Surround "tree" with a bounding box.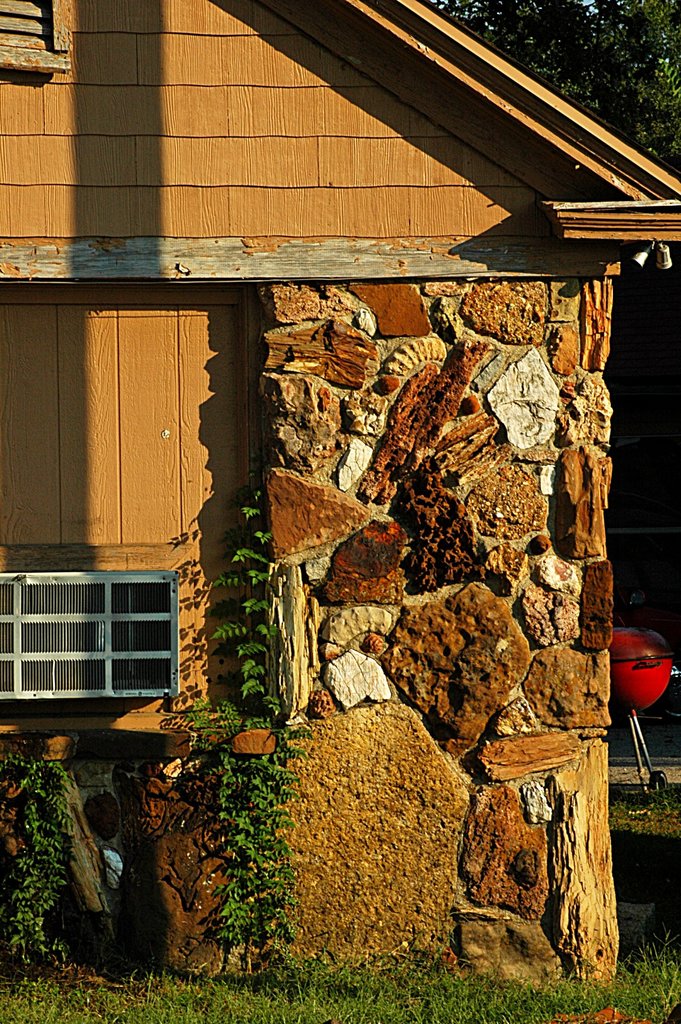
<bbox>426, 0, 680, 173</bbox>.
